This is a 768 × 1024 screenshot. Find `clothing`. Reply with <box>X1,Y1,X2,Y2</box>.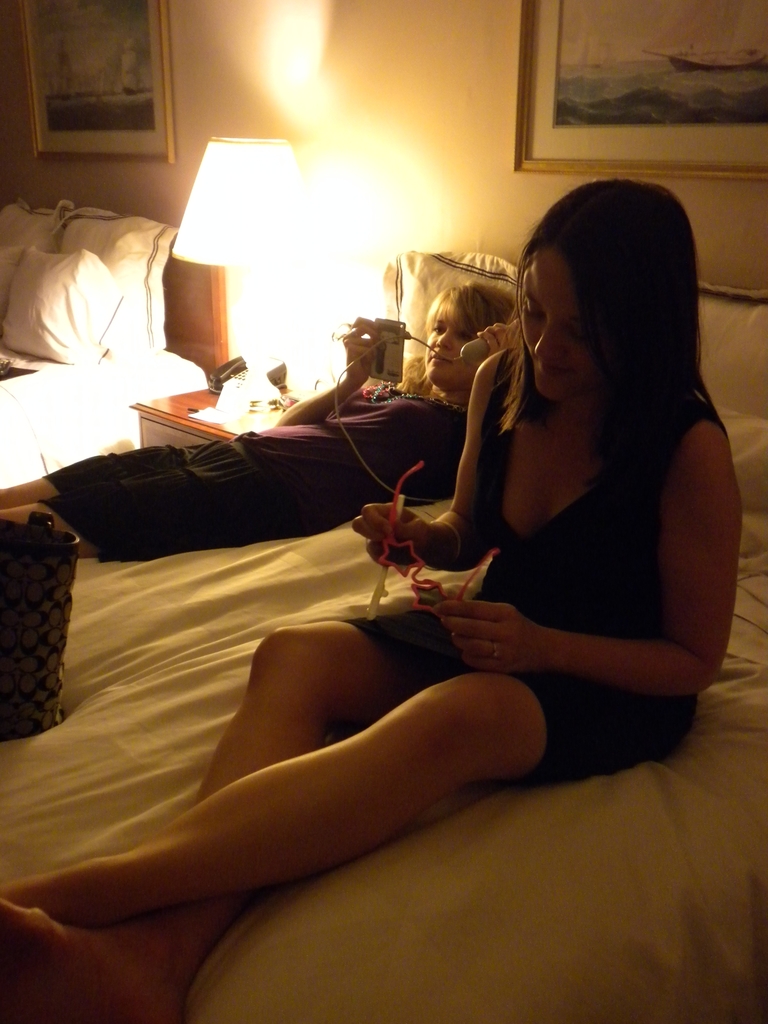
<box>42,390,472,559</box>.
